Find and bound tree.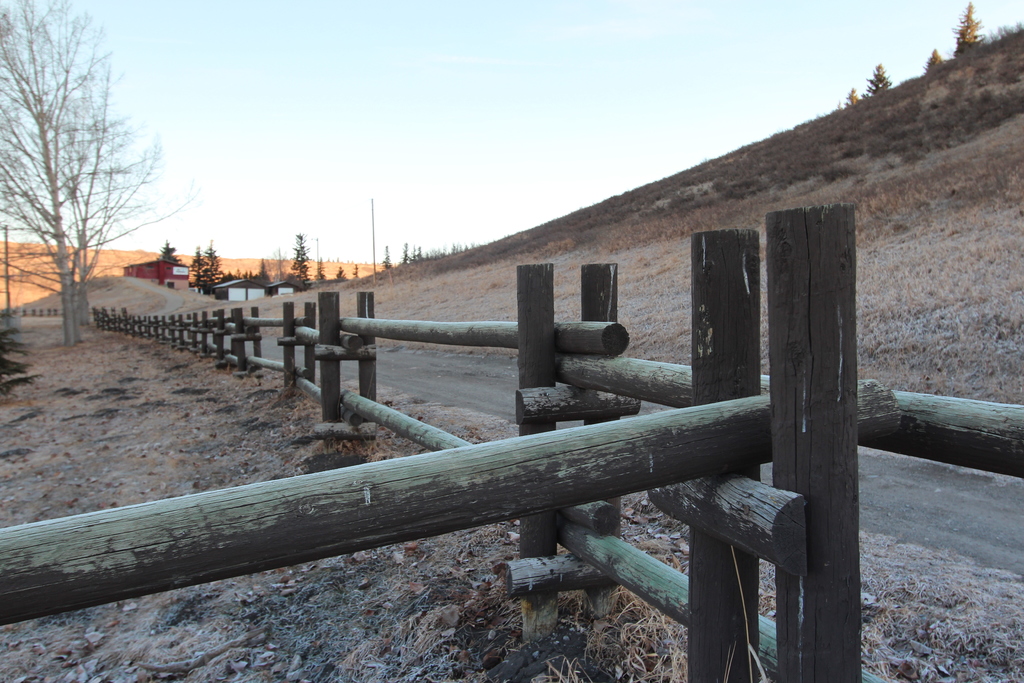
Bound: (159, 238, 181, 262).
